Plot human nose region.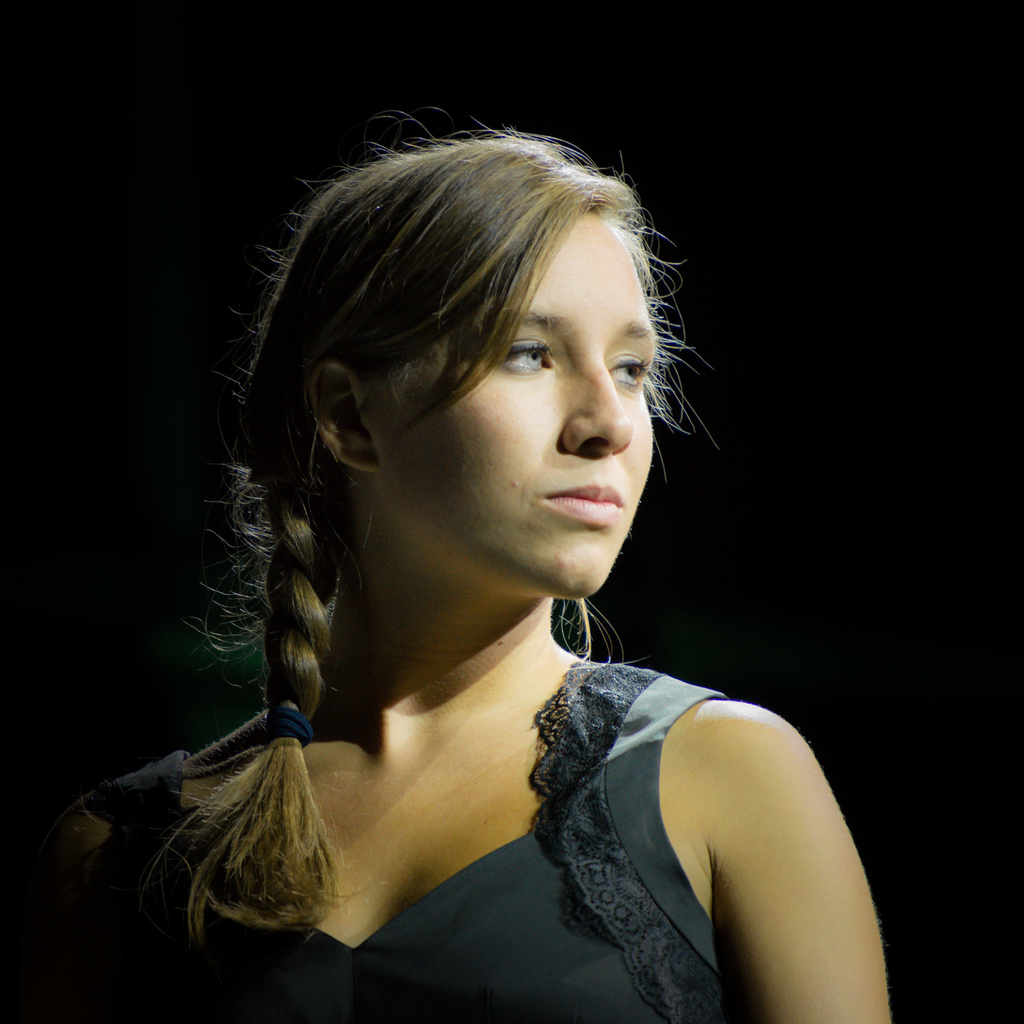
Plotted at [559,339,634,471].
